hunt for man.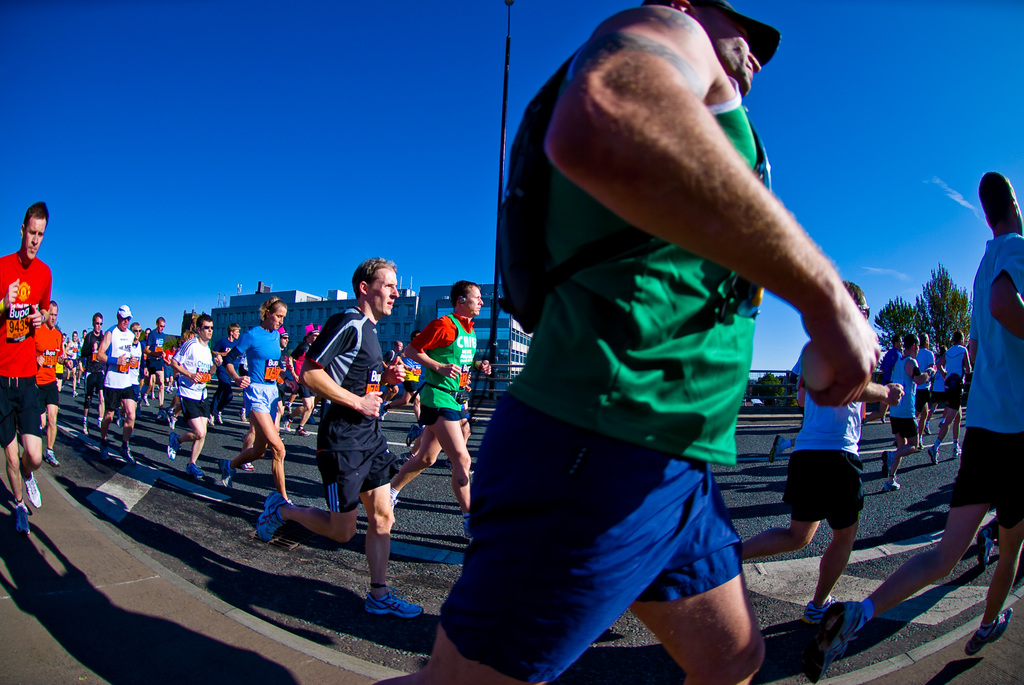
Hunted down at bbox=(77, 329, 87, 383).
